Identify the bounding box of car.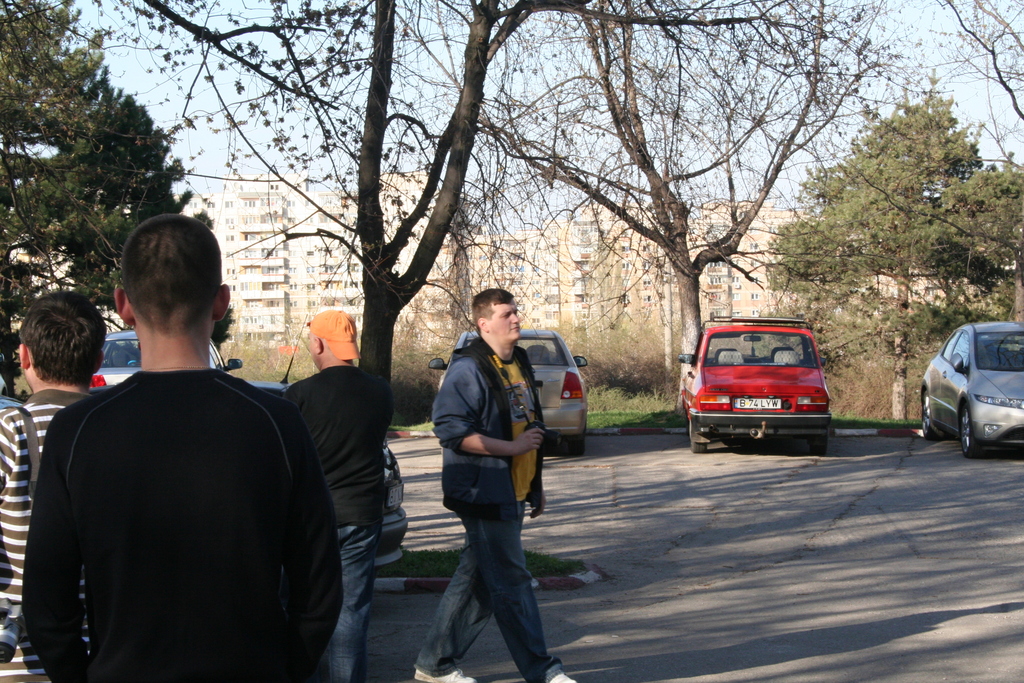
672,313,829,464.
